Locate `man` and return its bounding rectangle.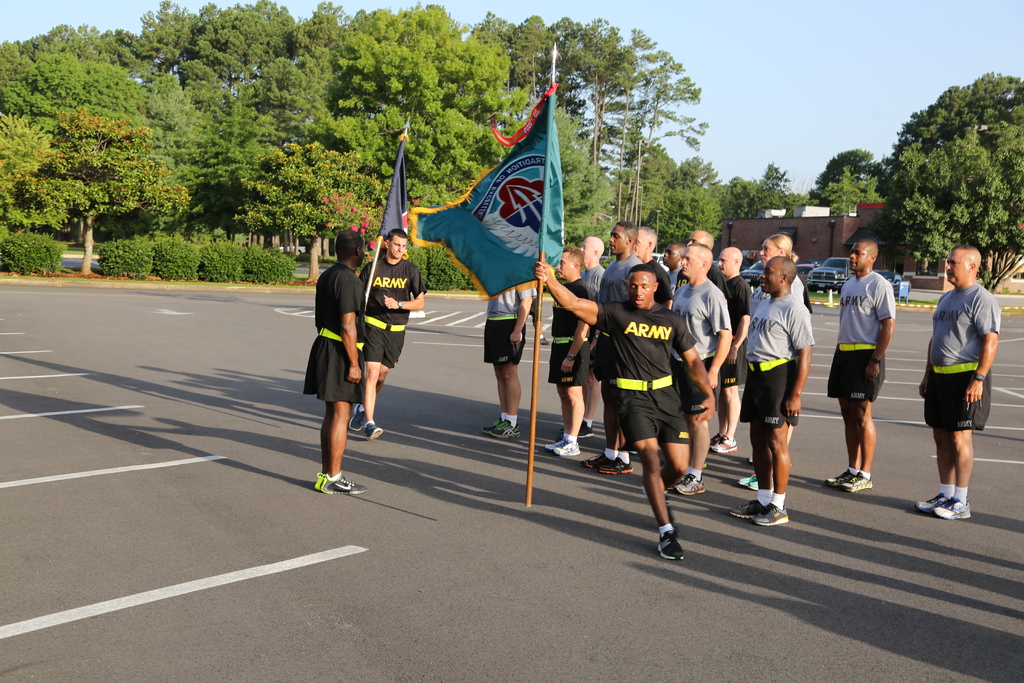
(924,245,1009,518).
